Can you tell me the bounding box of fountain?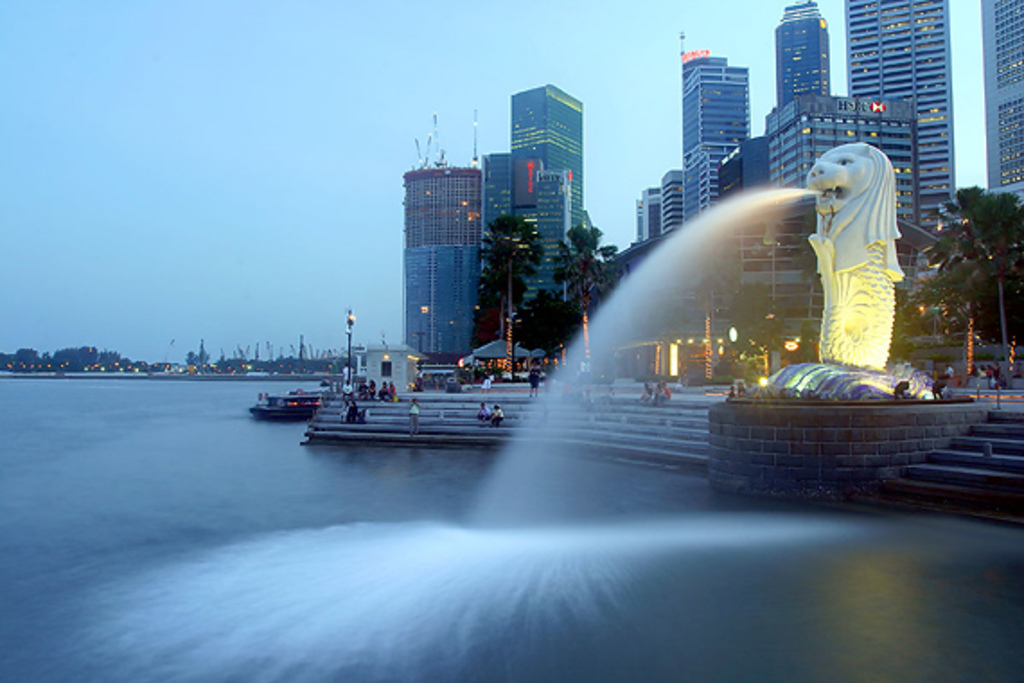
crop(453, 129, 911, 541).
